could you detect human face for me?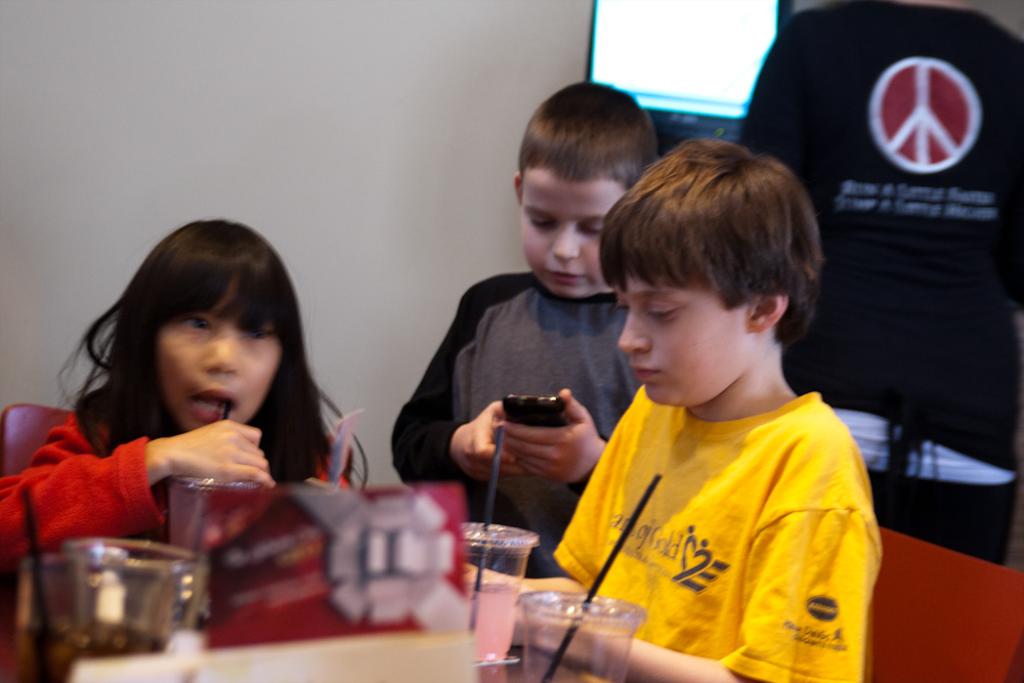
Detection result: BBox(521, 166, 628, 296).
